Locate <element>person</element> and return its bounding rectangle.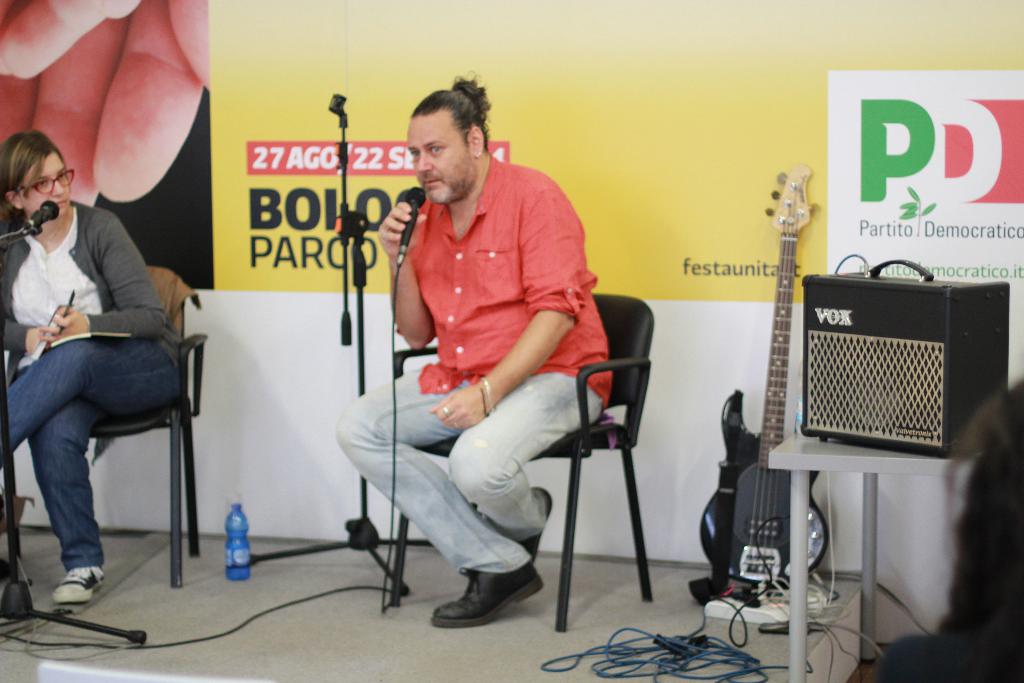
{"left": 13, "top": 111, "right": 195, "bottom": 607}.
